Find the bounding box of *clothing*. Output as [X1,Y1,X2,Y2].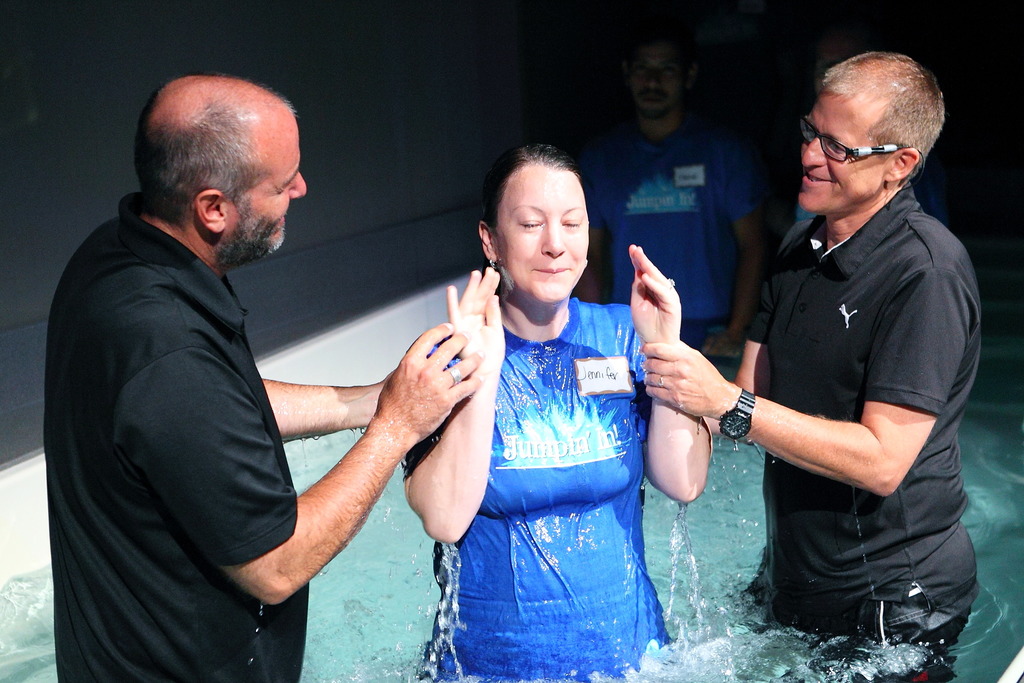
[420,291,675,682].
